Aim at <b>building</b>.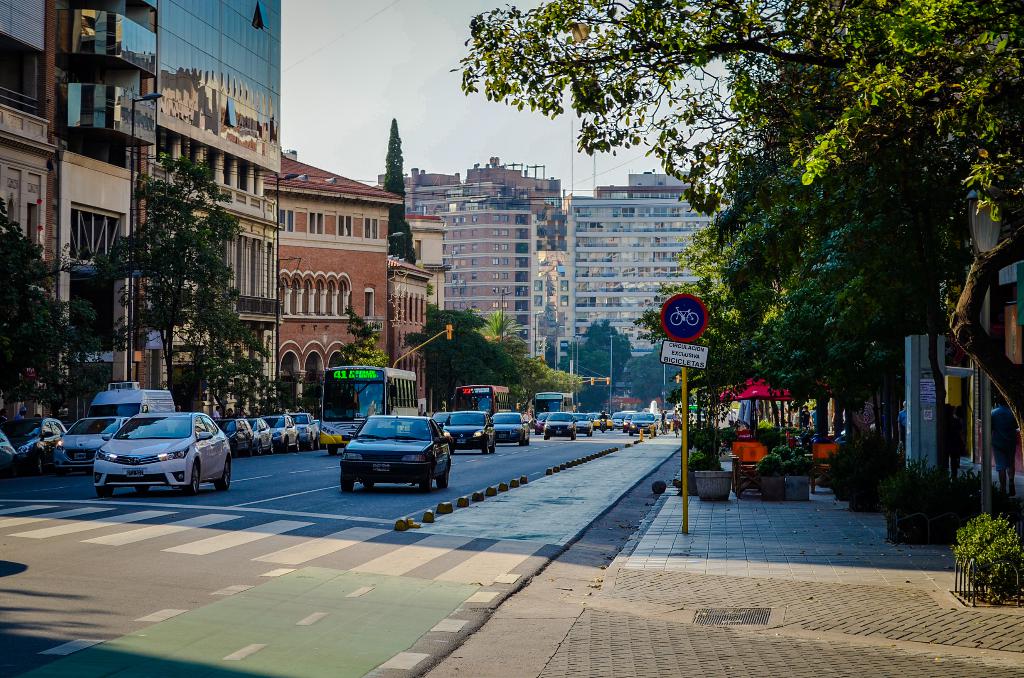
Aimed at box=[58, 0, 284, 419].
